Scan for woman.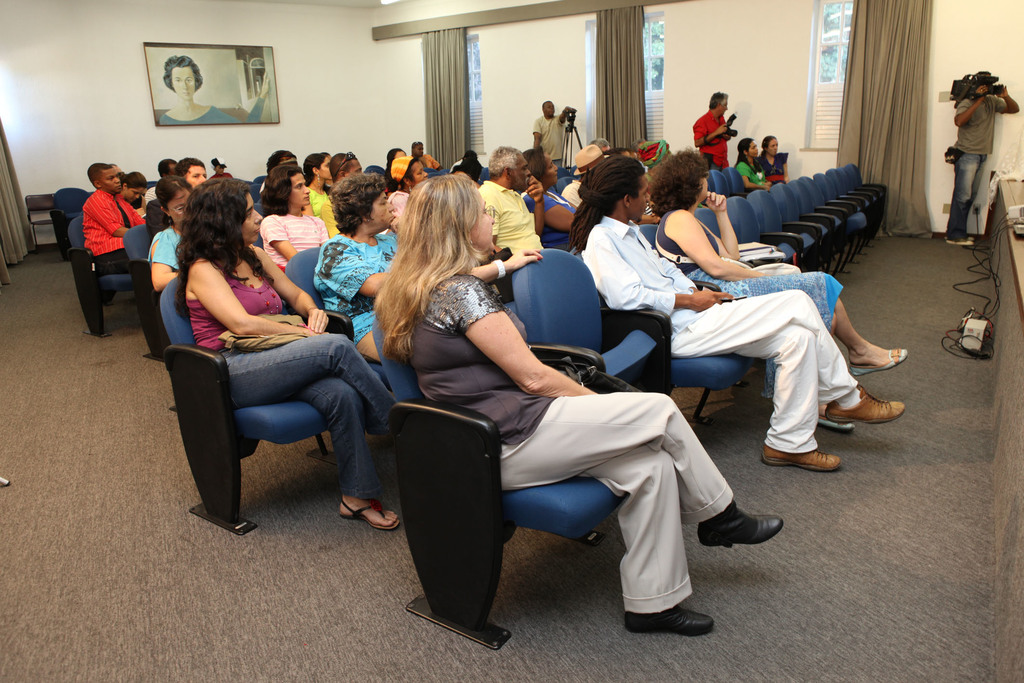
Scan result: x1=388, y1=146, x2=408, y2=158.
